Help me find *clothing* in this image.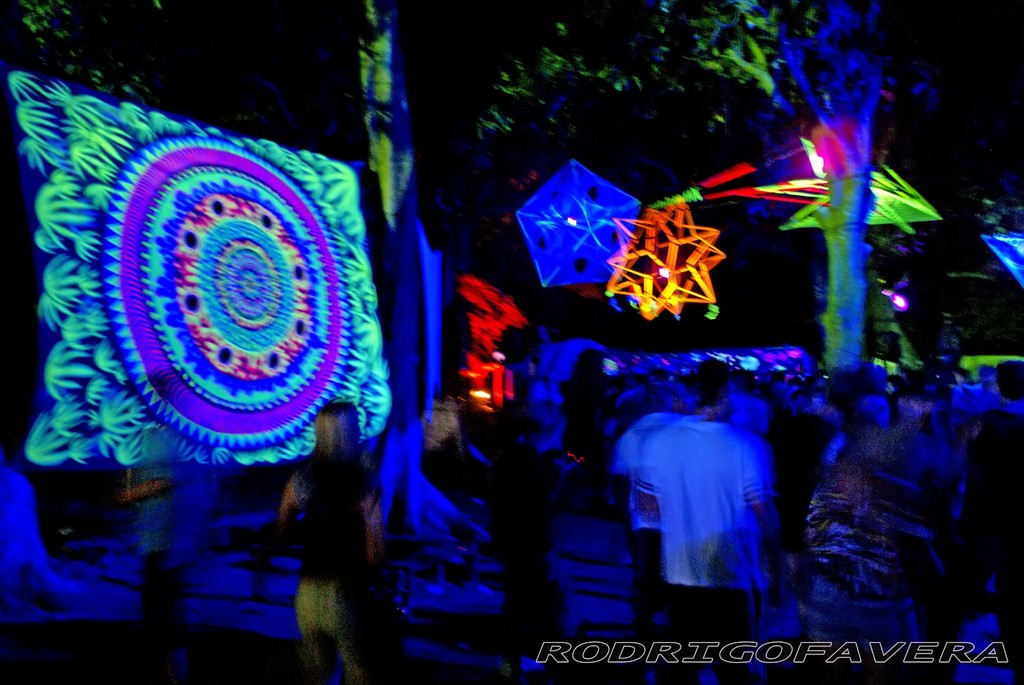
Found it: {"left": 556, "top": 372, "right": 1020, "bottom": 684}.
